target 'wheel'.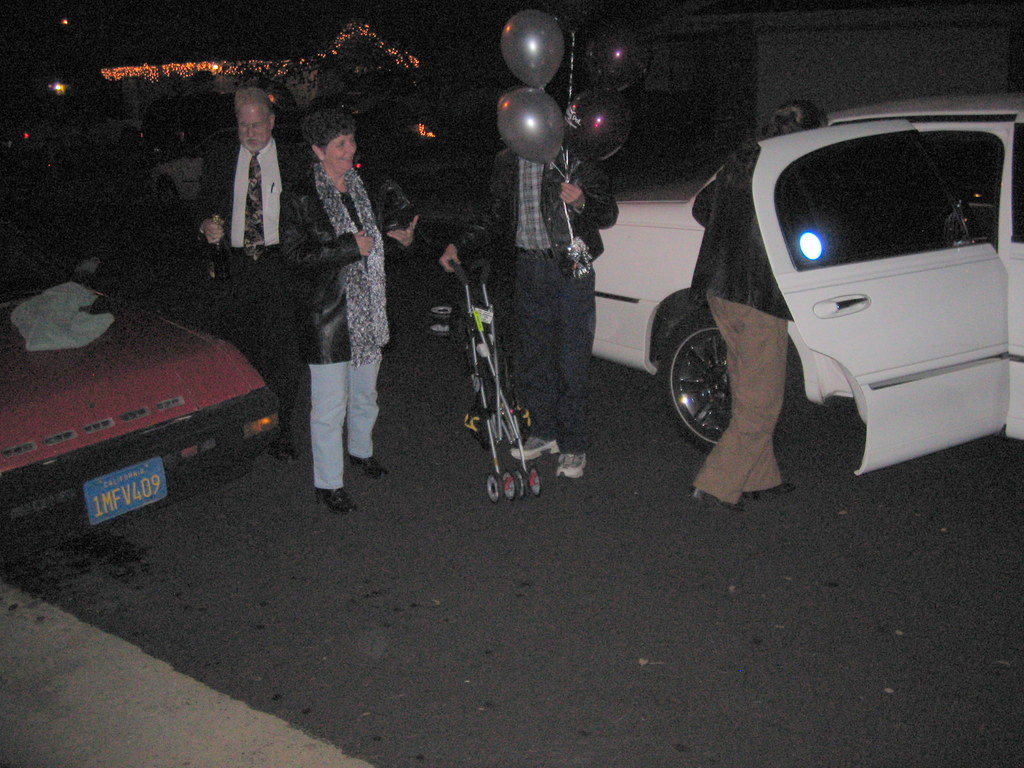
Target region: detection(502, 467, 514, 499).
